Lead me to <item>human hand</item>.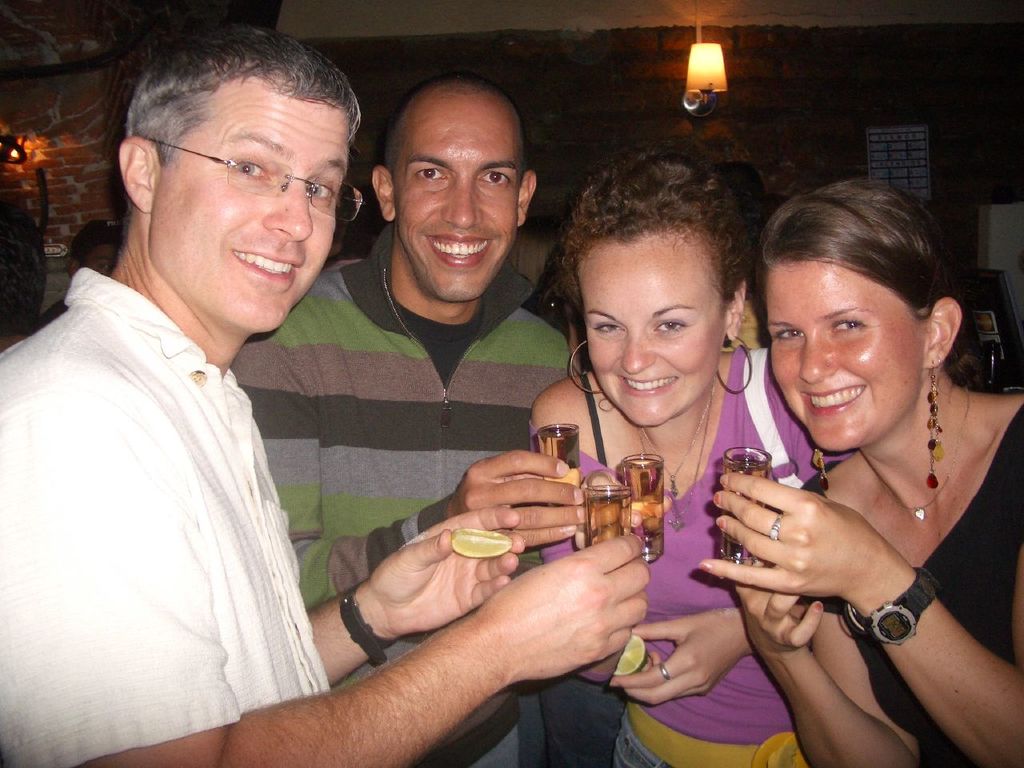
Lead to <bbox>706, 467, 910, 602</bbox>.
